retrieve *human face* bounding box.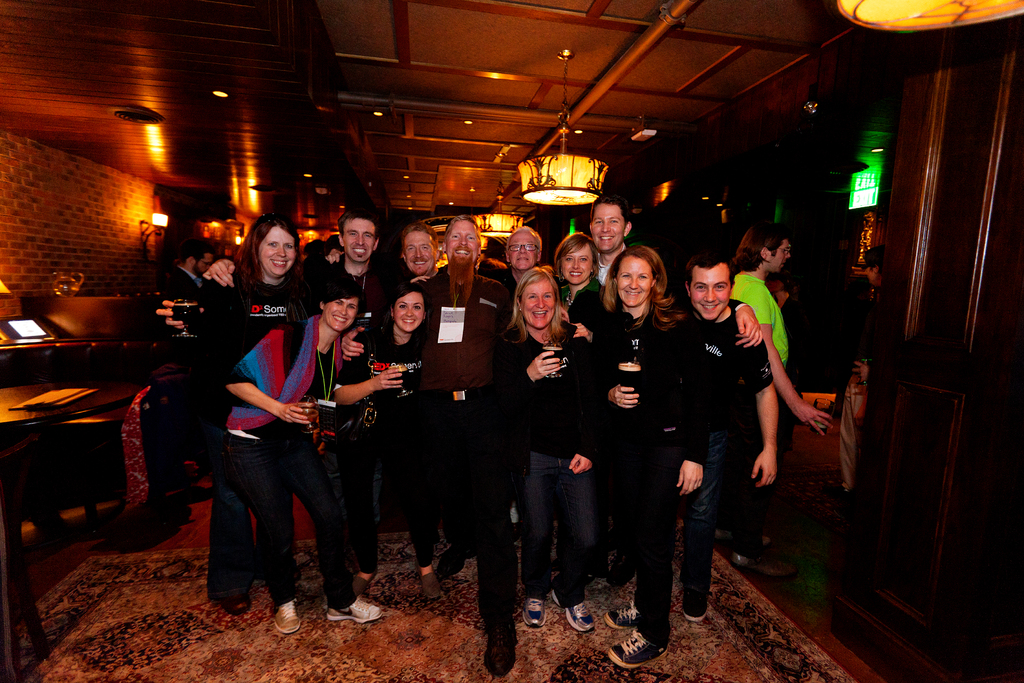
Bounding box: pyautogui.locateOnScreen(519, 279, 555, 329).
